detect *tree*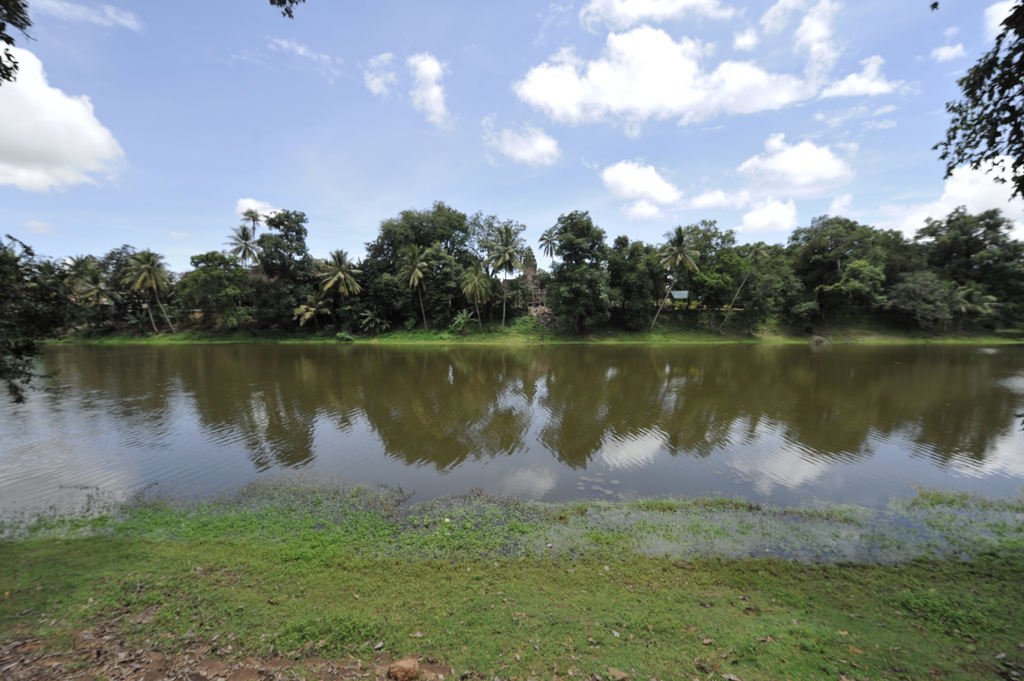
x1=477, y1=204, x2=554, y2=344
